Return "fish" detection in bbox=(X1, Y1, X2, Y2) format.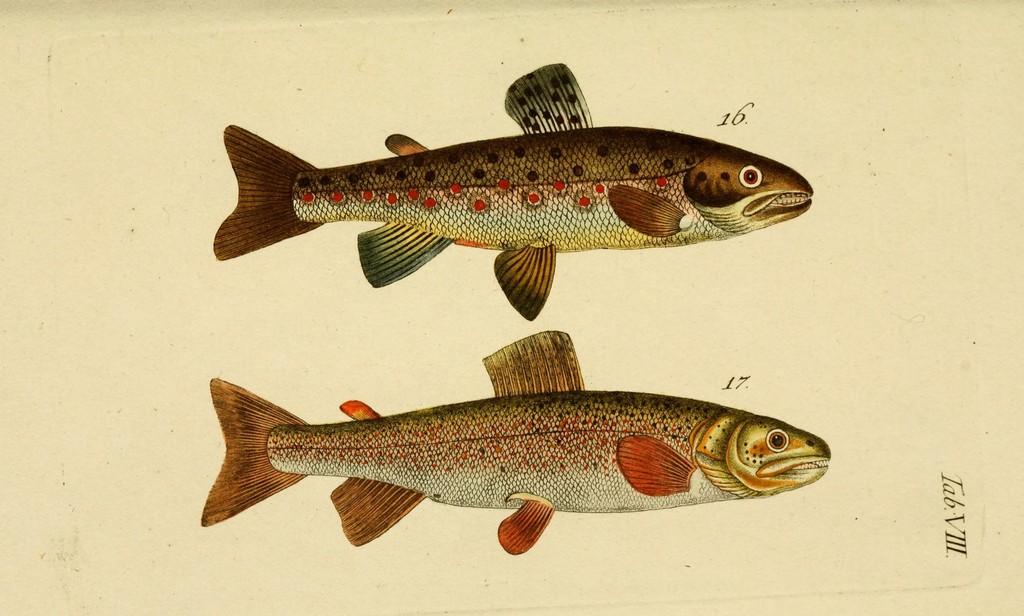
bbox=(203, 332, 830, 560).
